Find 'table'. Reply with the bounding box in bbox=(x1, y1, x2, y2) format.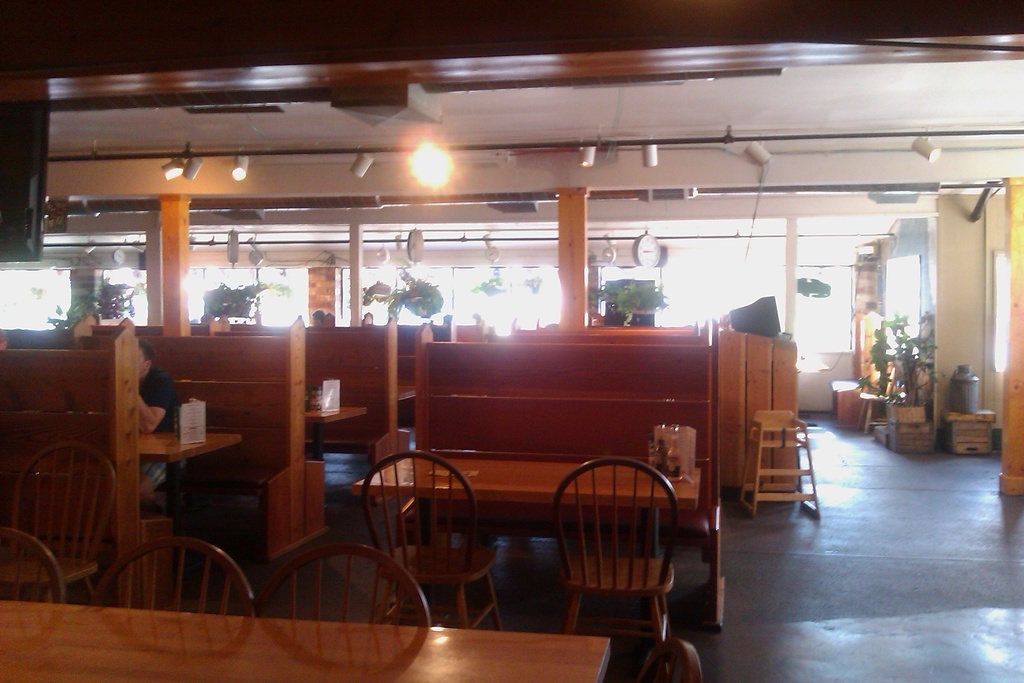
bbox=(369, 437, 746, 654).
